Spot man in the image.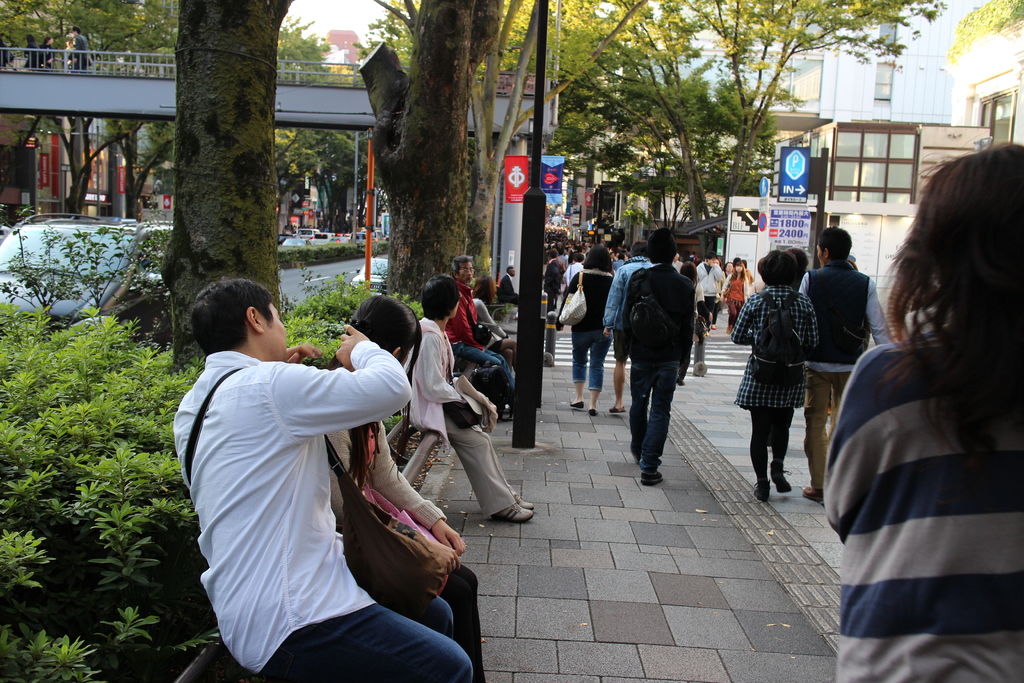
man found at (left=607, top=241, right=650, bottom=434).
